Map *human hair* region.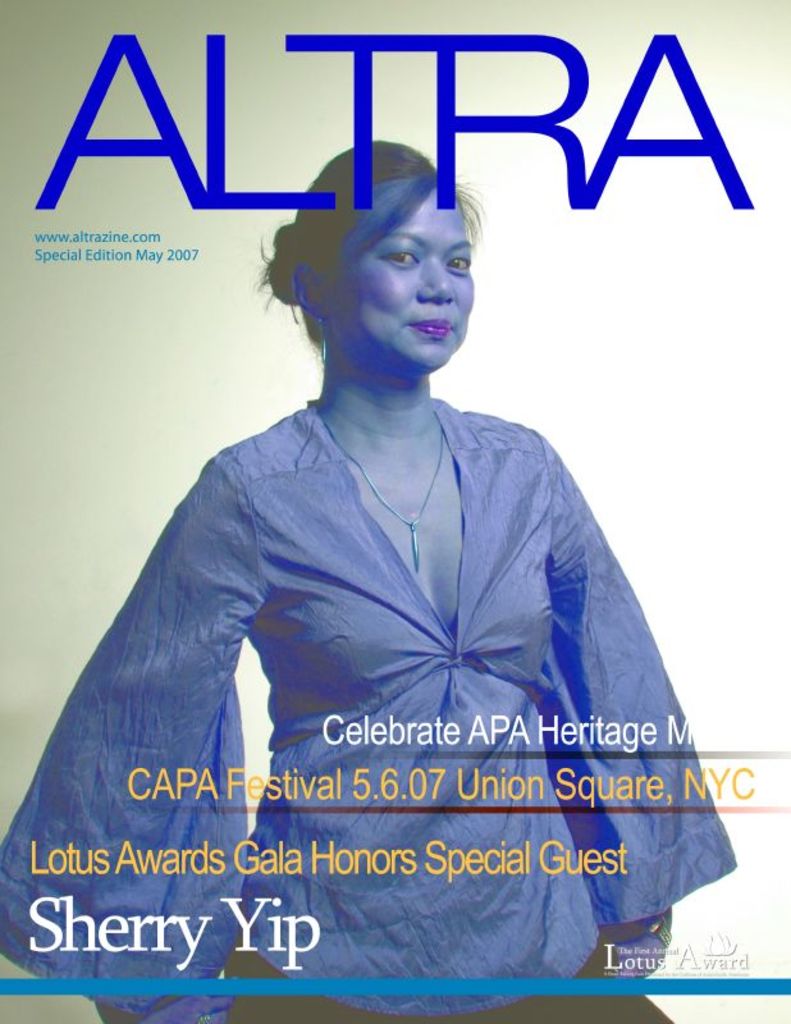
Mapped to rect(283, 155, 494, 387).
